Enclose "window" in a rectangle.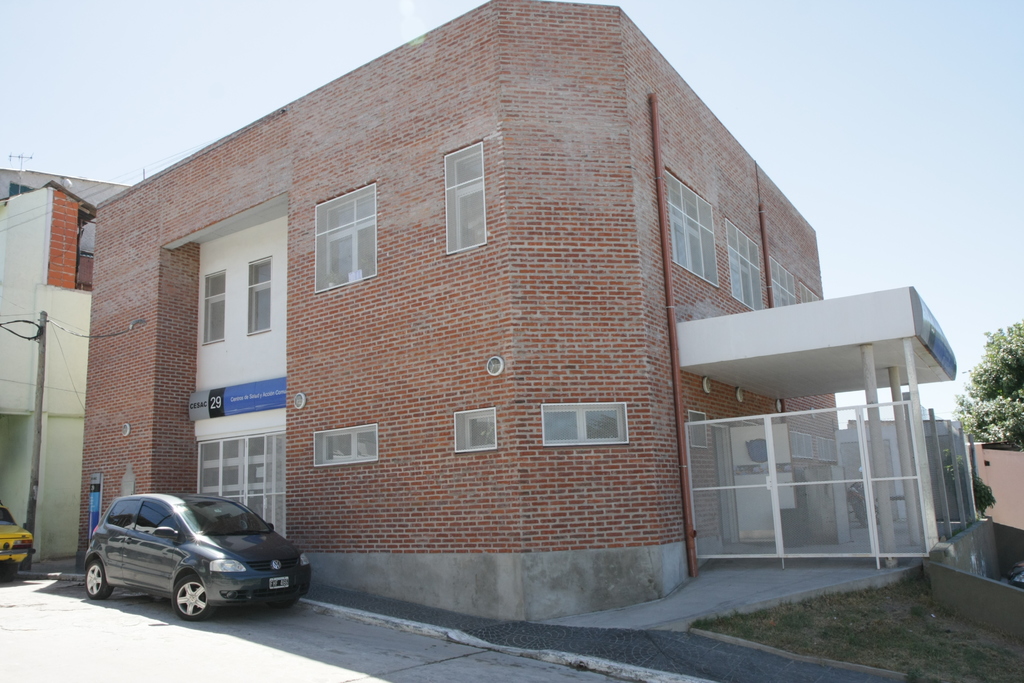
Rect(451, 409, 494, 452).
